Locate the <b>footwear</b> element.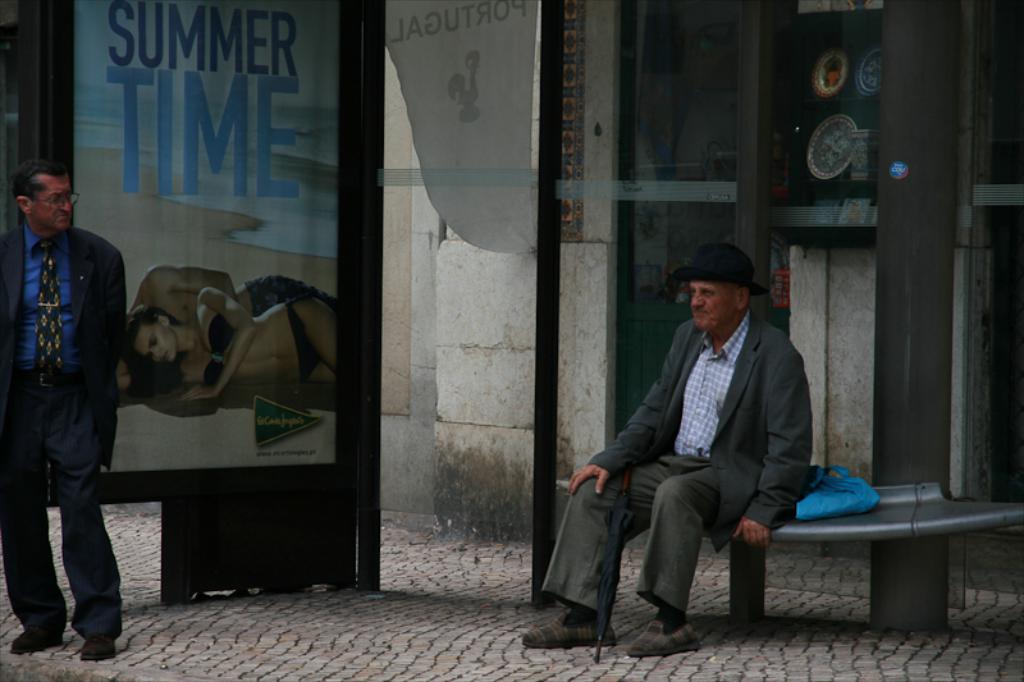
Element bbox: bbox(630, 622, 700, 656).
